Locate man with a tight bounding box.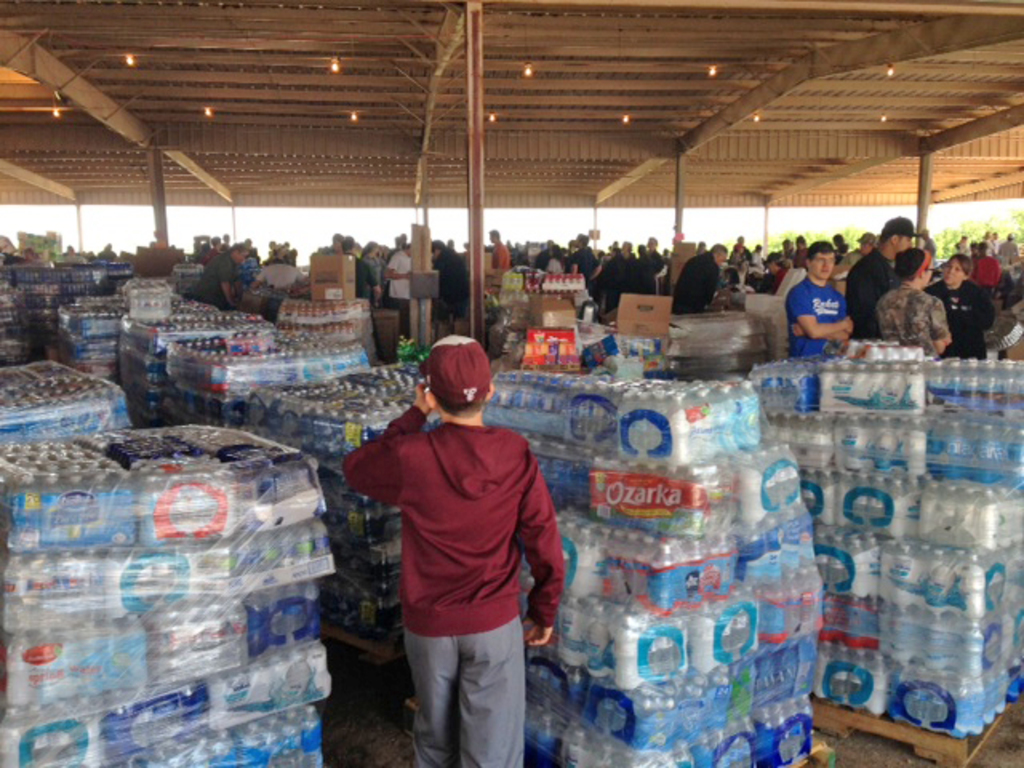
rect(427, 238, 467, 323).
